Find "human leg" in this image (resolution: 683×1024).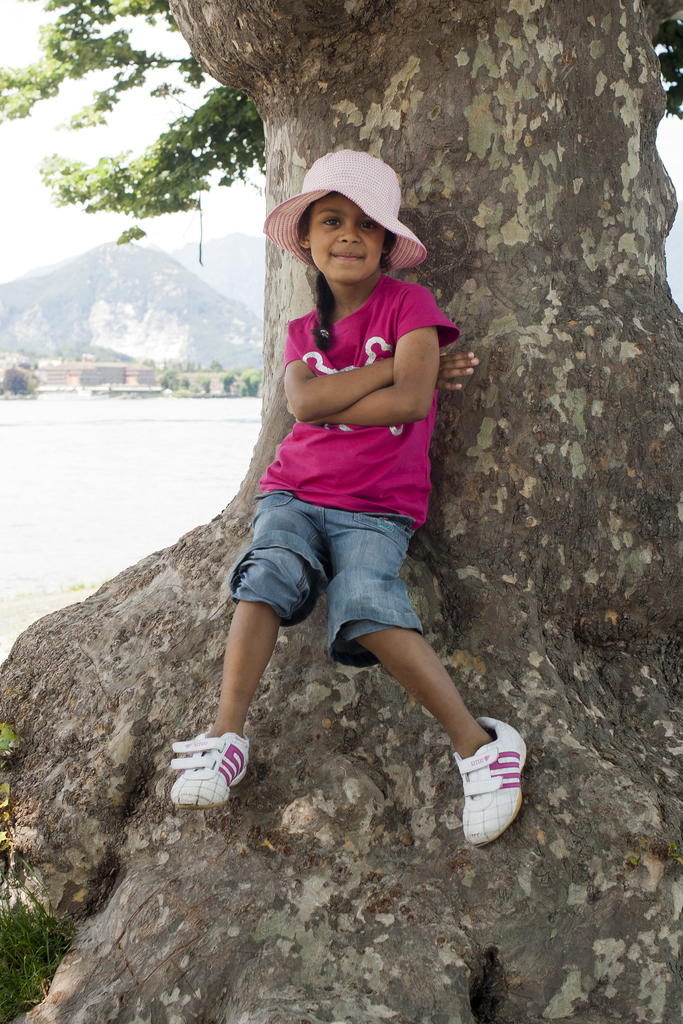
[167, 495, 329, 810].
